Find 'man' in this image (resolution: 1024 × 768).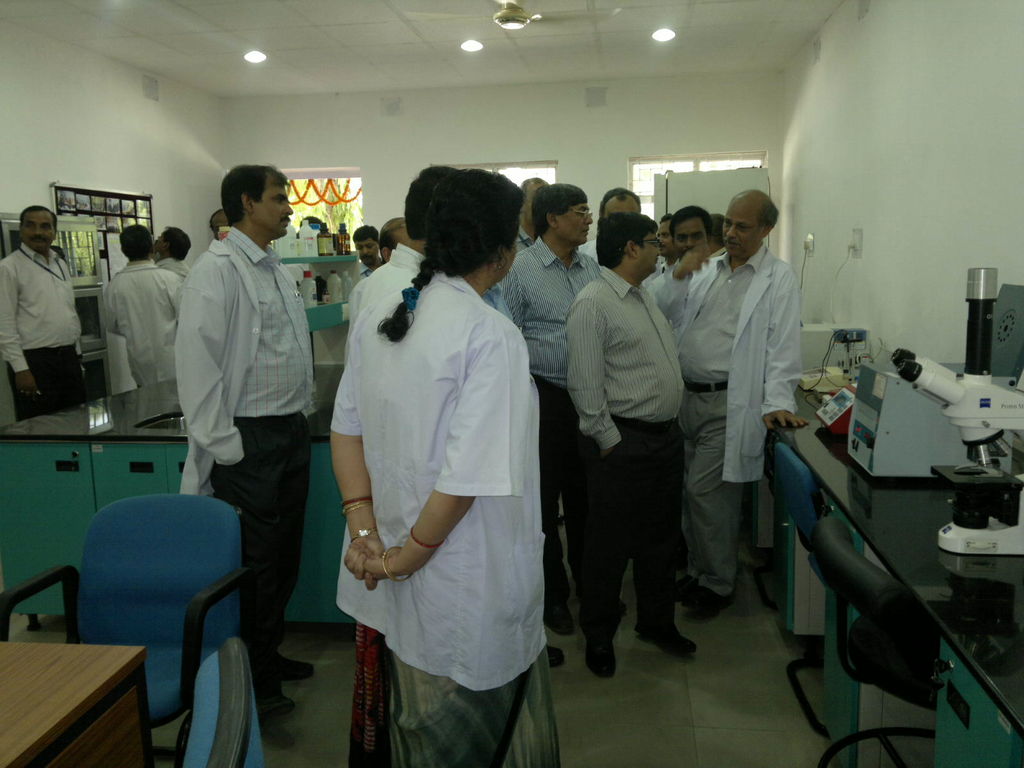
(495,182,602,636).
